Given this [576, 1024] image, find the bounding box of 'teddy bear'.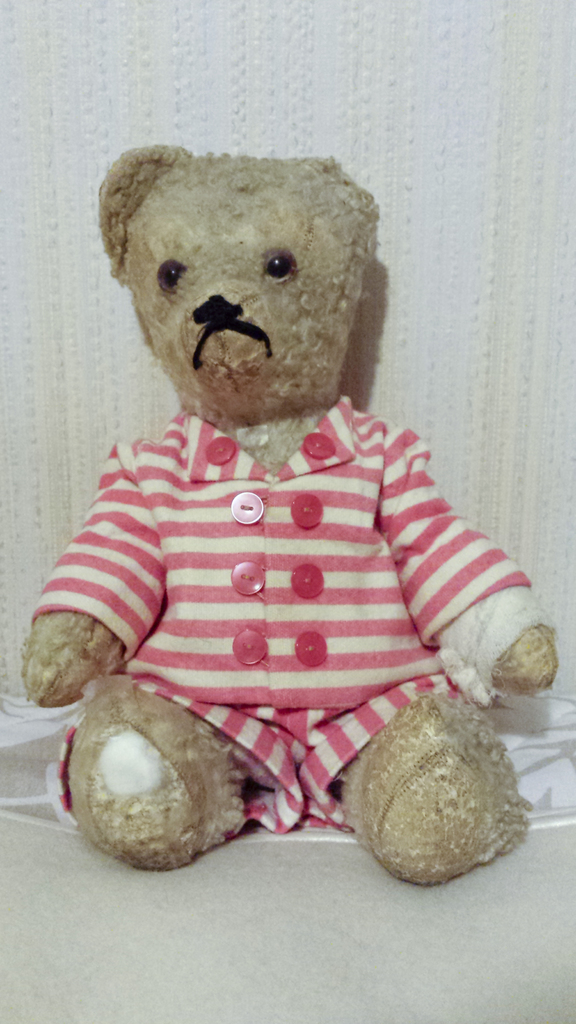
[23,140,557,891].
